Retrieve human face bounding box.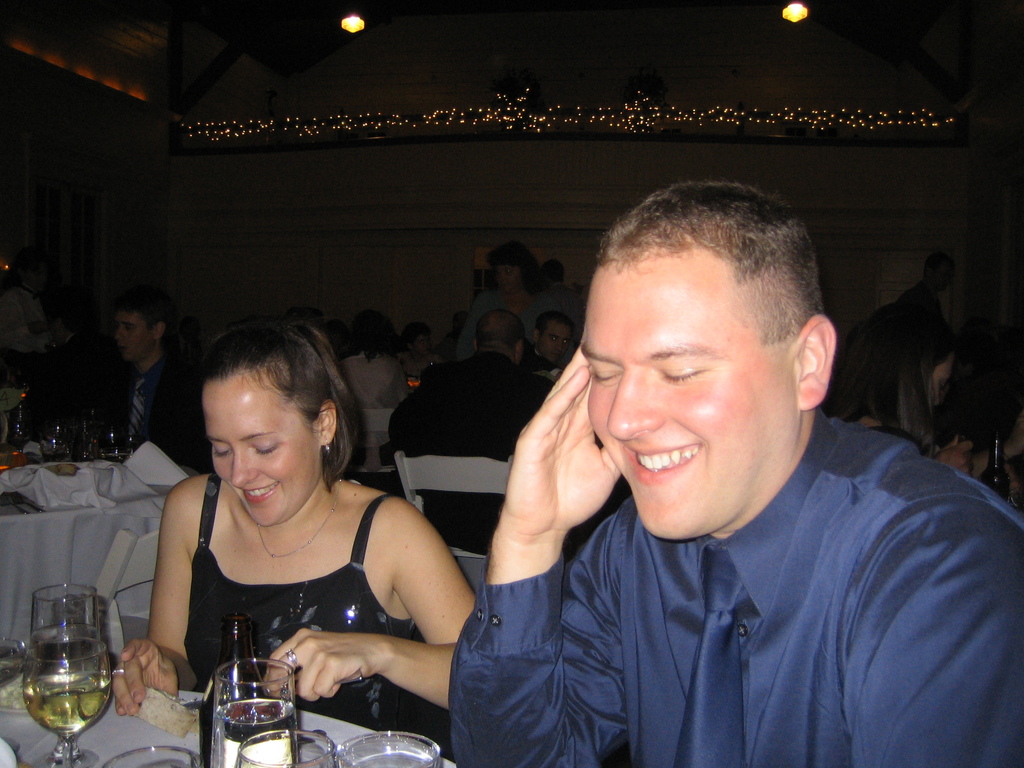
Bounding box: bbox=(582, 247, 794, 538).
